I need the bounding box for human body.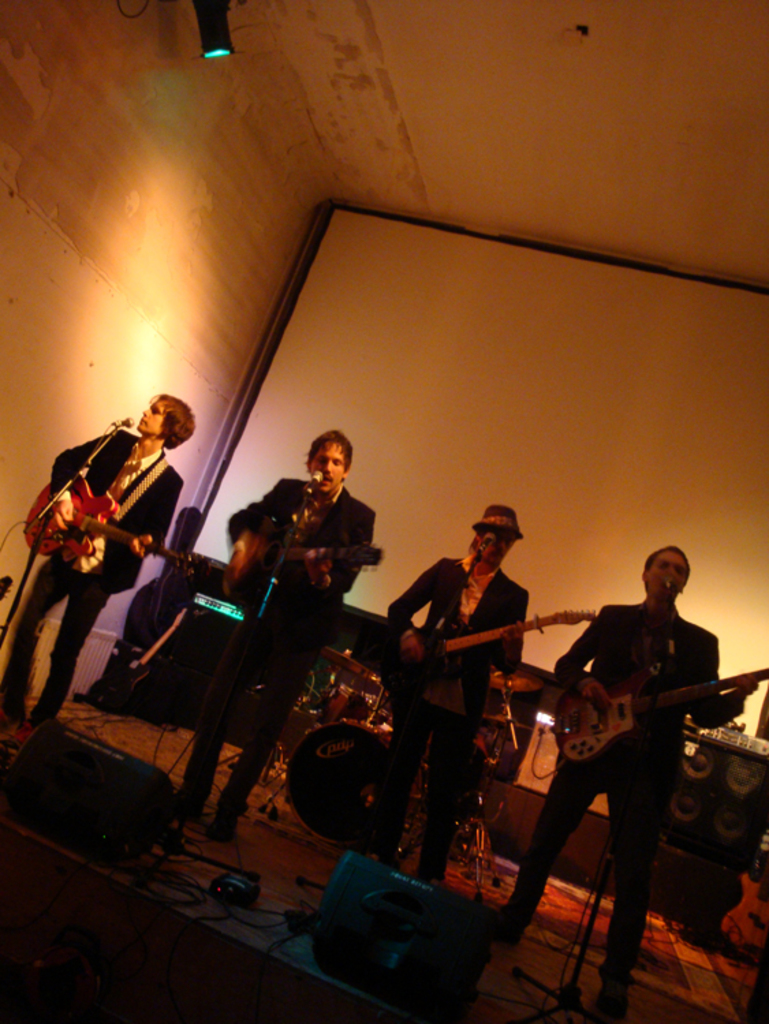
Here it is: (x1=363, y1=493, x2=518, y2=898).
